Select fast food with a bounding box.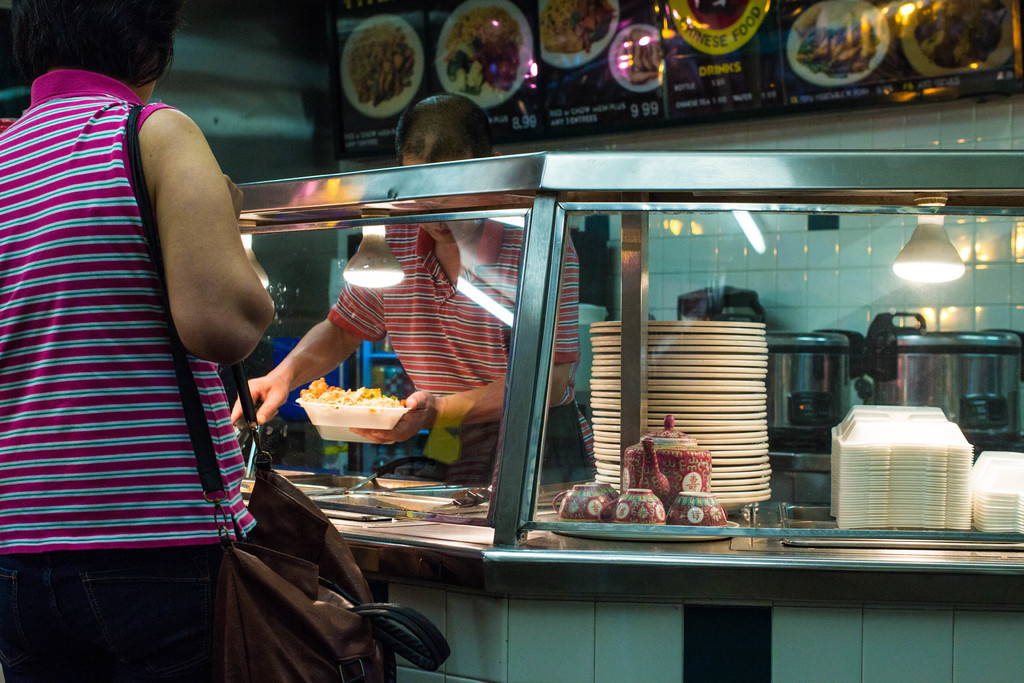
l=440, t=8, r=523, b=100.
